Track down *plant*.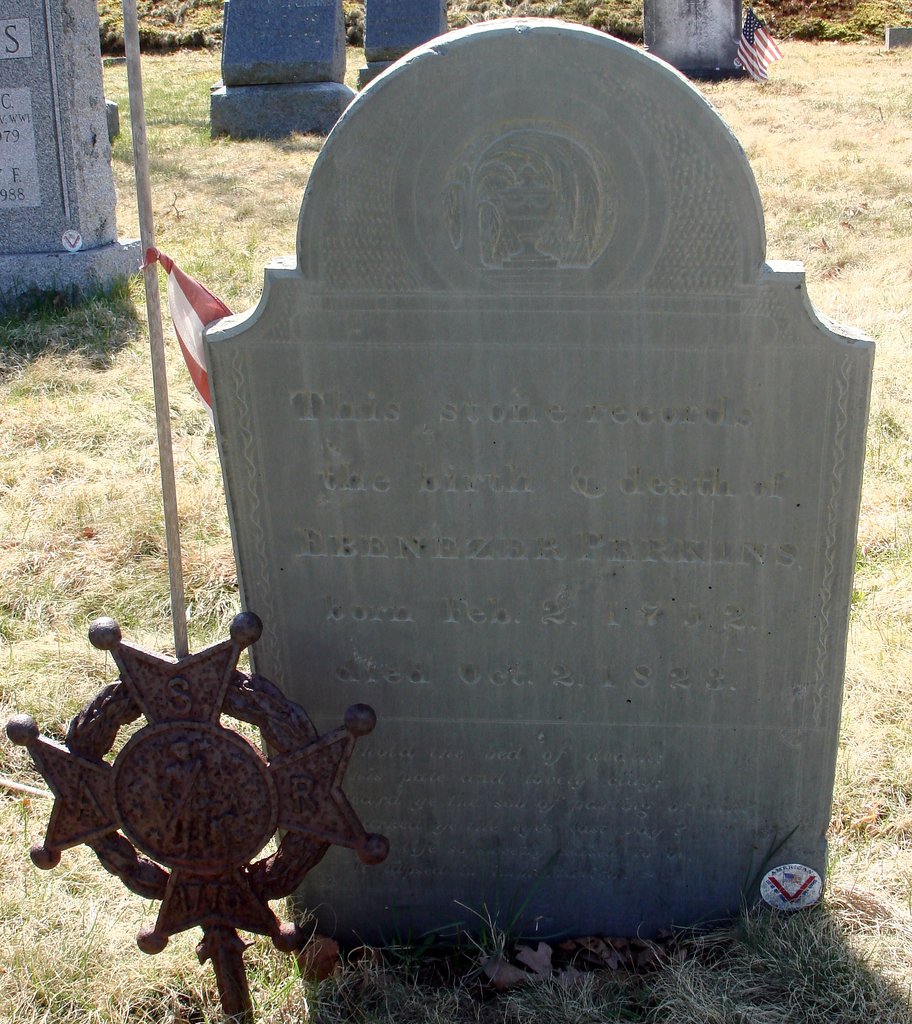
Tracked to x1=442, y1=4, x2=644, y2=40.
